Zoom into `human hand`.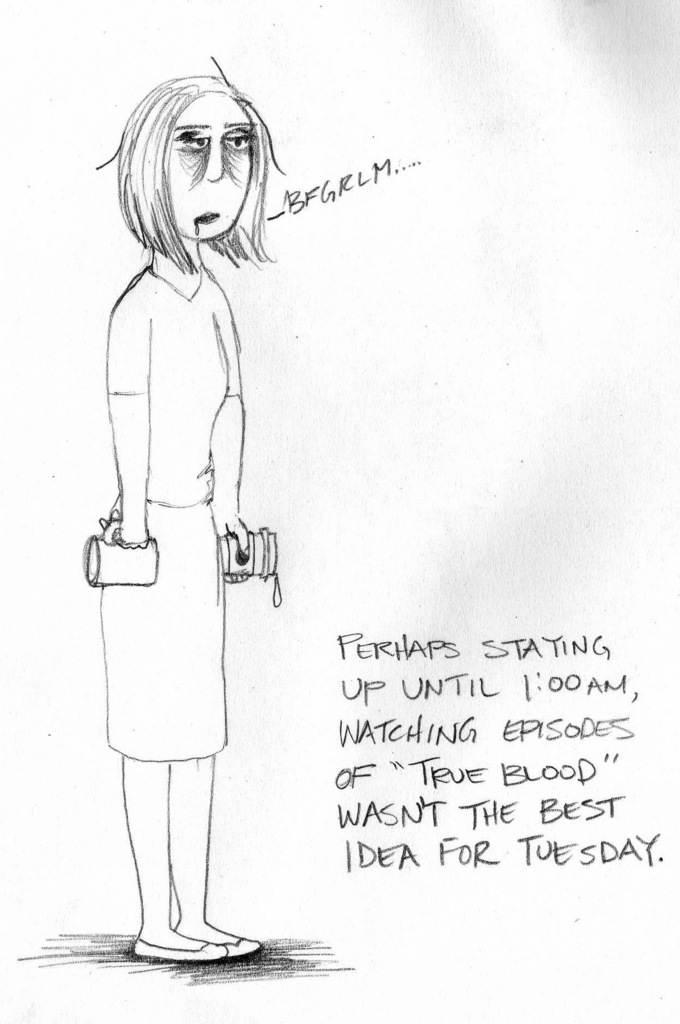
Zoom target: <bbox>96, 505, 147, 552</bbox>.
